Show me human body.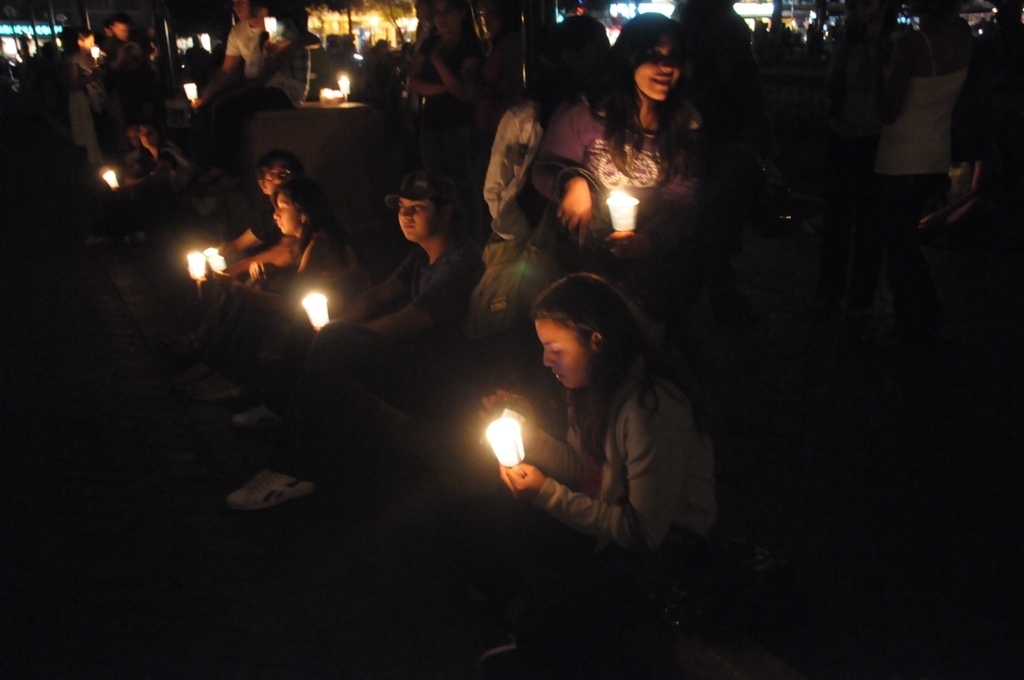
human body is here: (320,176,469,409).
